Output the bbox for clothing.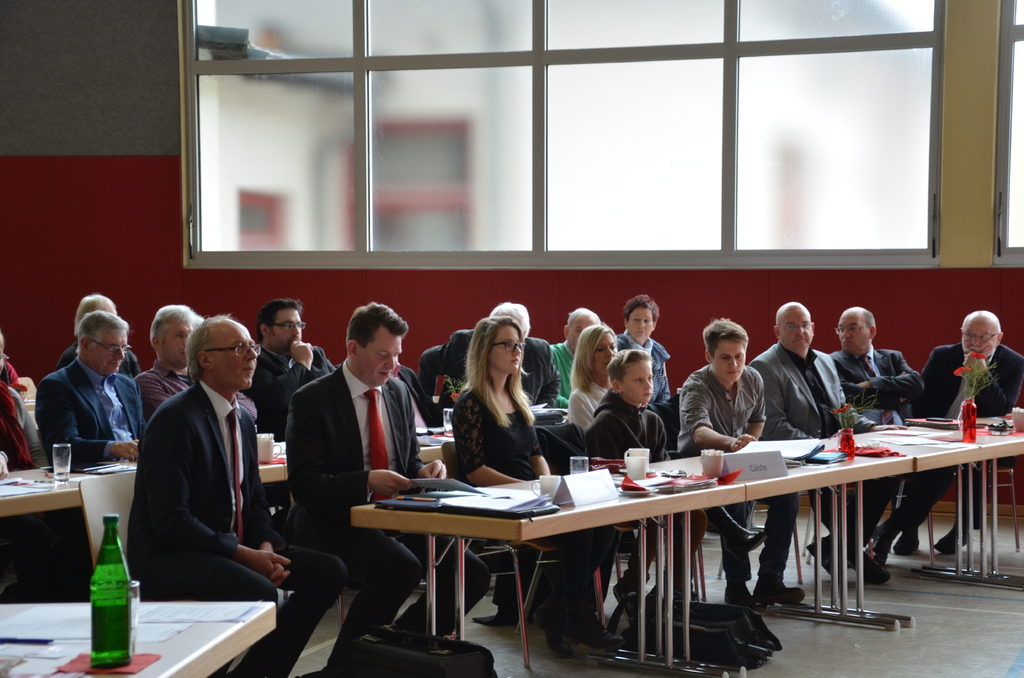
region(749, 339, 895, 546).
